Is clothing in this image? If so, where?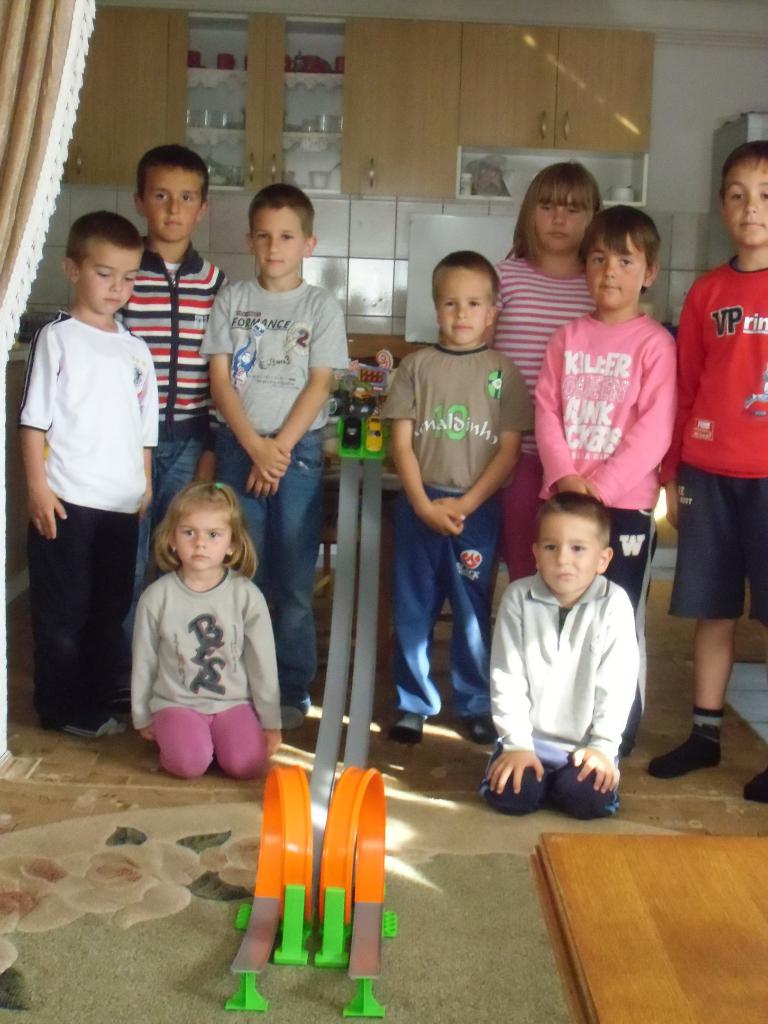
Yes, at Rect(548, 313, 683, 515).
